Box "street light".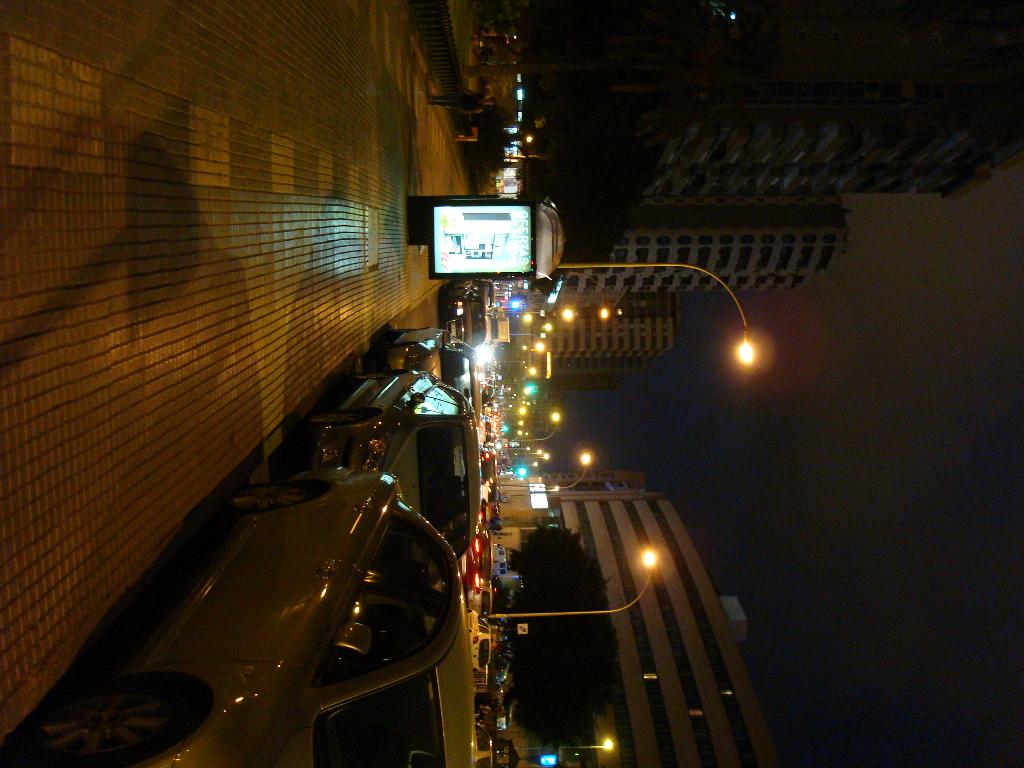
[500,359,538,373].
